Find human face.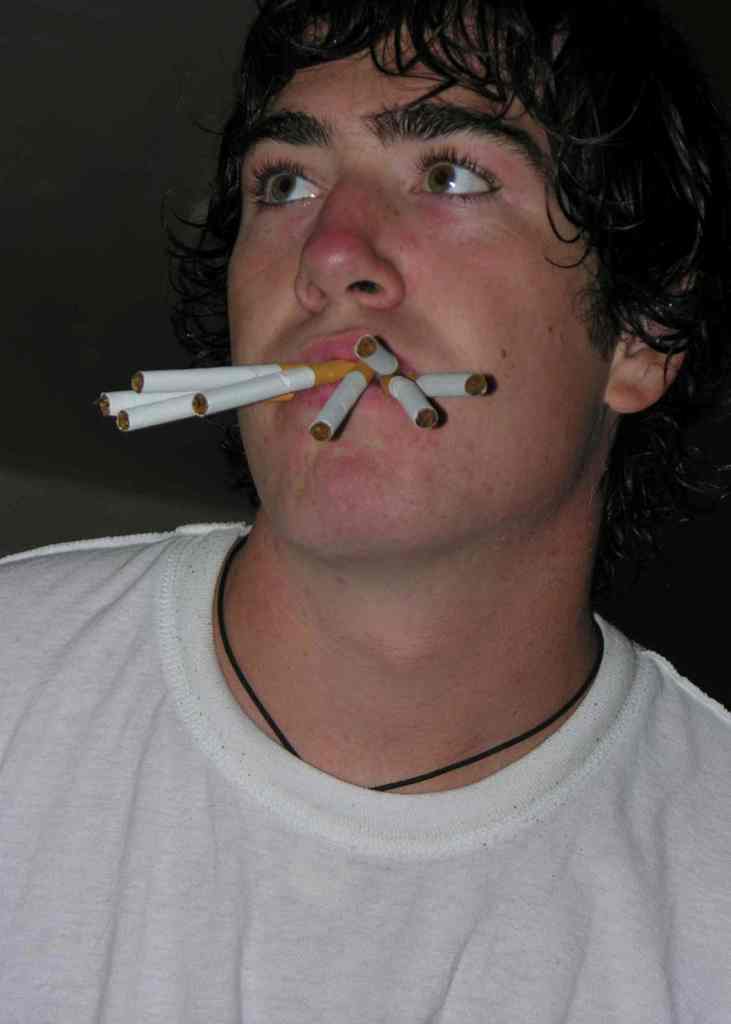
{"x1": 222, "y1": 22, "x2": 616, "y2": 566}.
